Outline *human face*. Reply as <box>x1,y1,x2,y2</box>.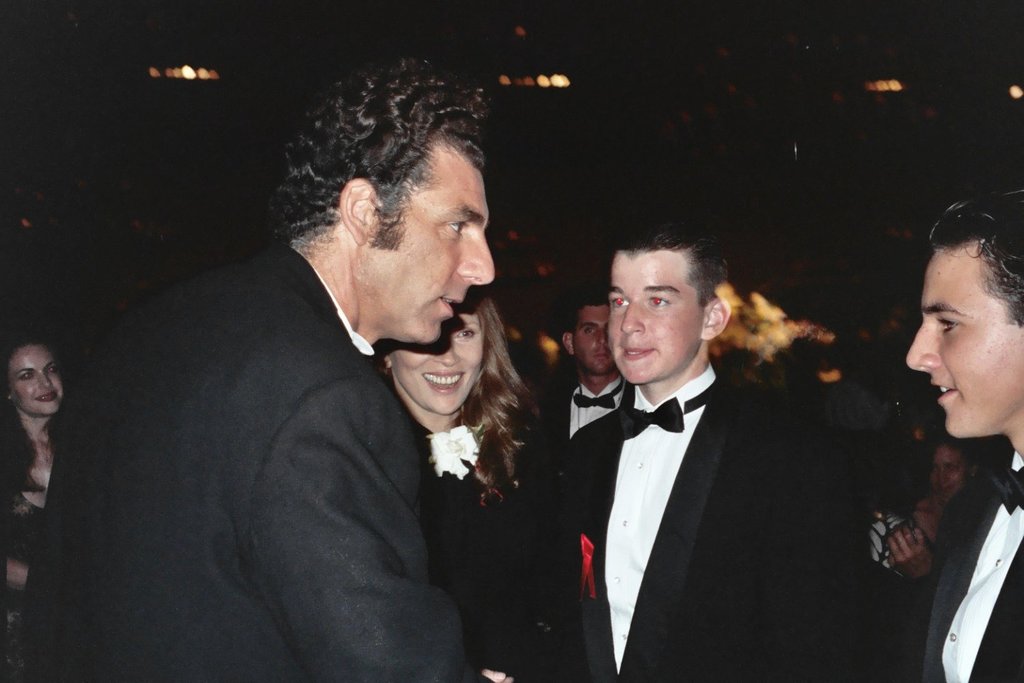
<box>7,336,65,420</box>.
